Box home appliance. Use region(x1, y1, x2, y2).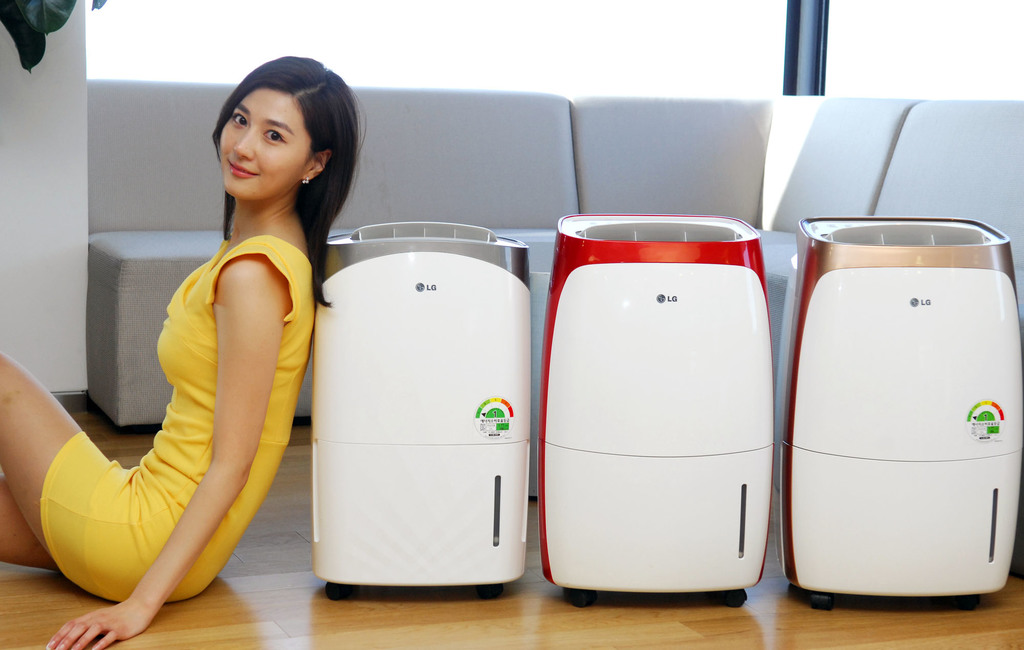
region(778, 216, 1023, 611).
